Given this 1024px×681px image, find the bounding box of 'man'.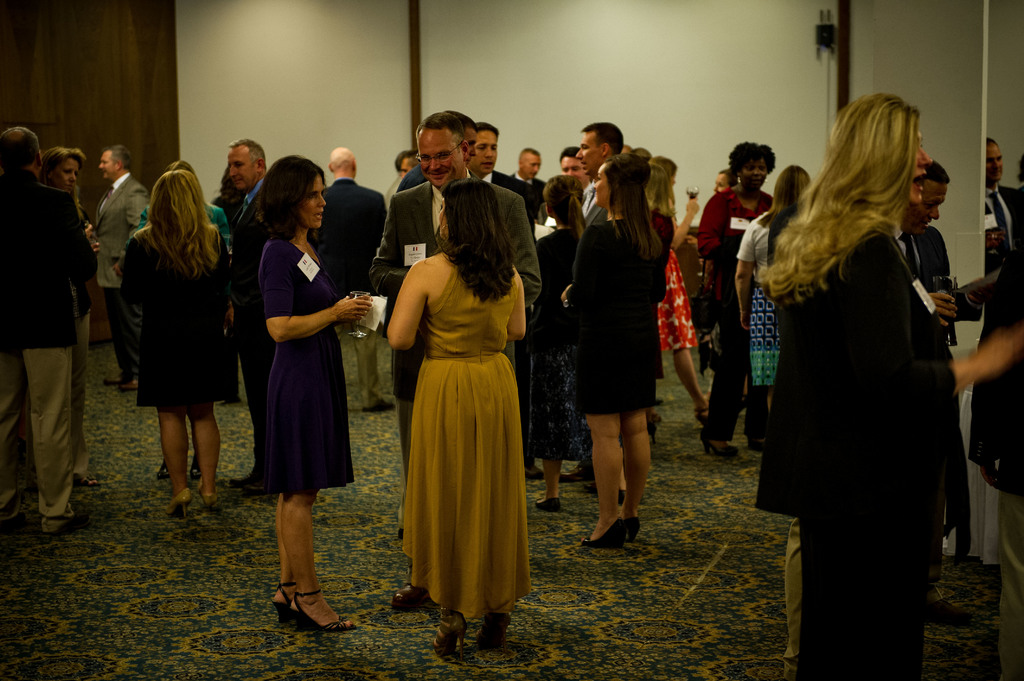
bbox=(9, 114, 90, 534).
